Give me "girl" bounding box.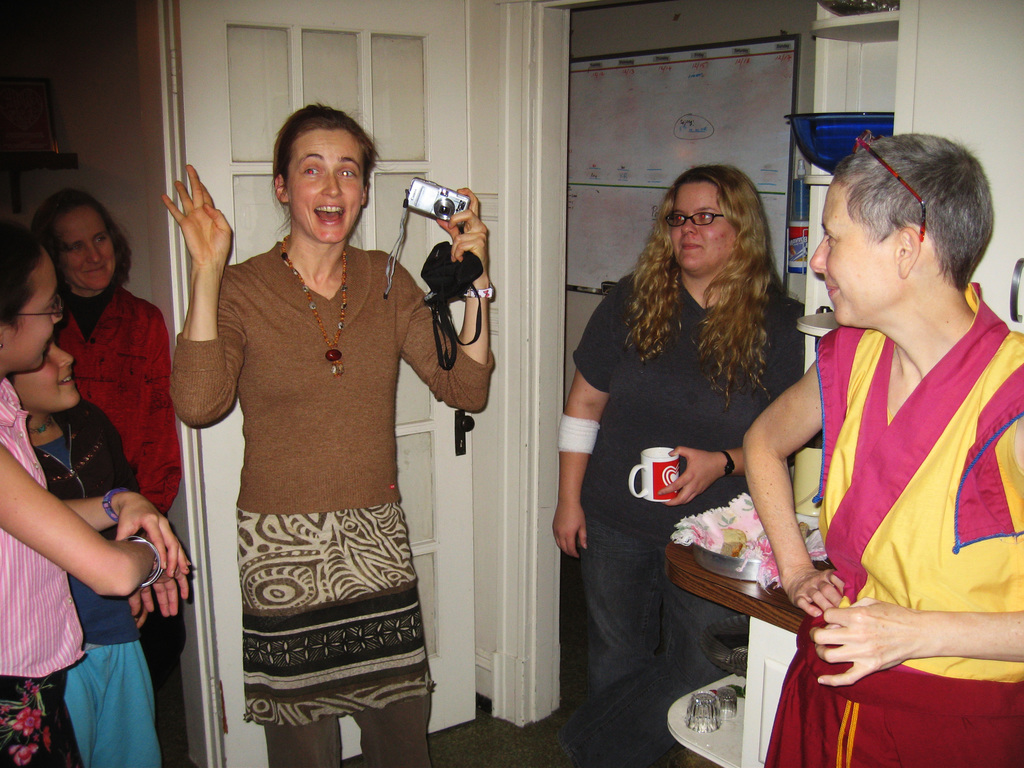
box=[0, 217, 189, 766].
